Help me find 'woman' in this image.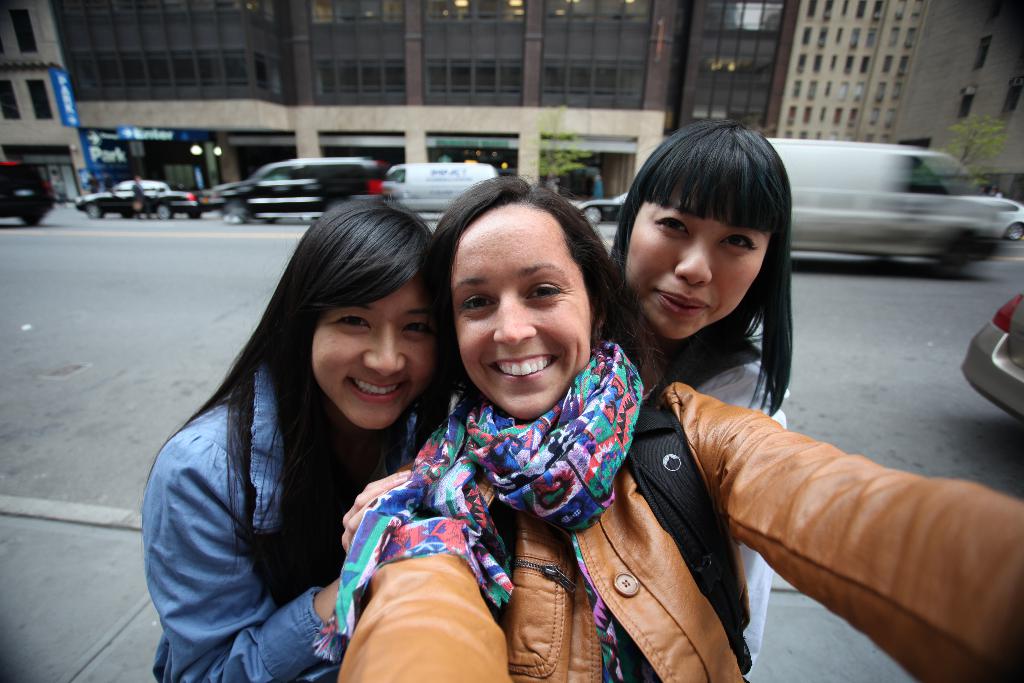
Found it: 148,179,477,682.
